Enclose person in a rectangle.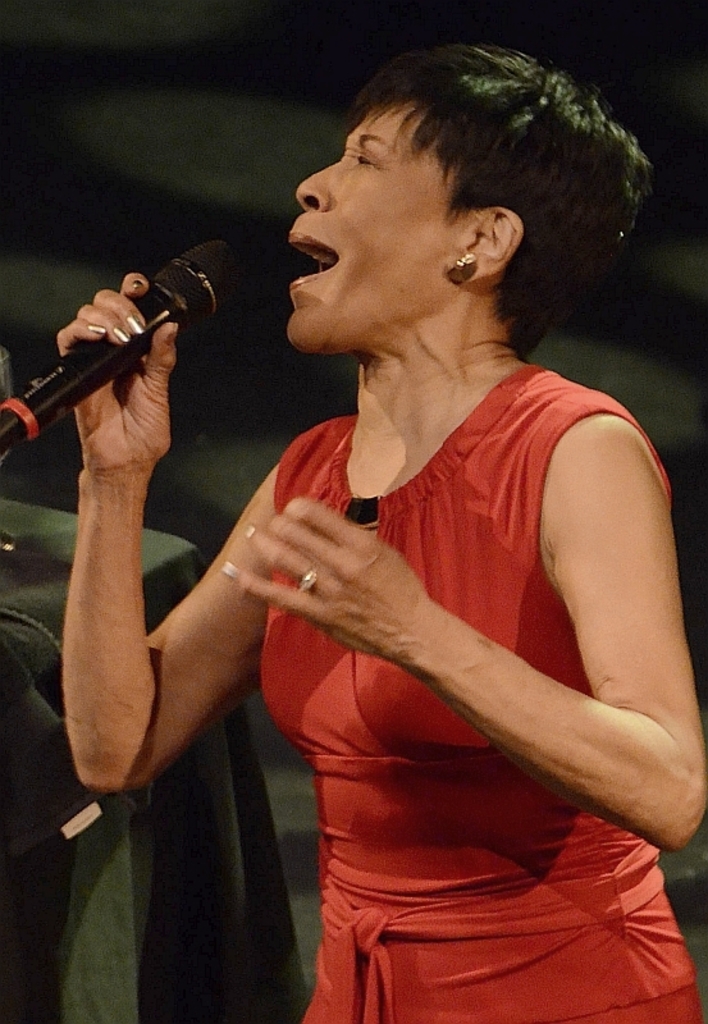
{"x1": 59, "y1": 42, "x2": 707, "y2": 1023}.
